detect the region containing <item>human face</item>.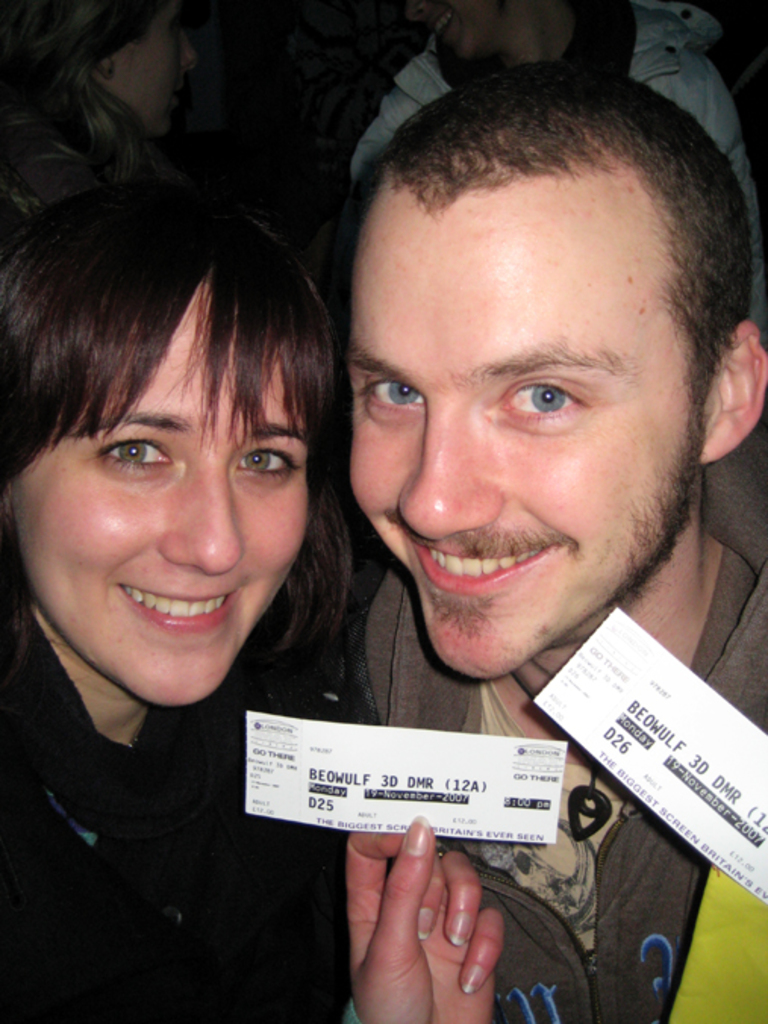
rect(351, 186, 712, 686).
